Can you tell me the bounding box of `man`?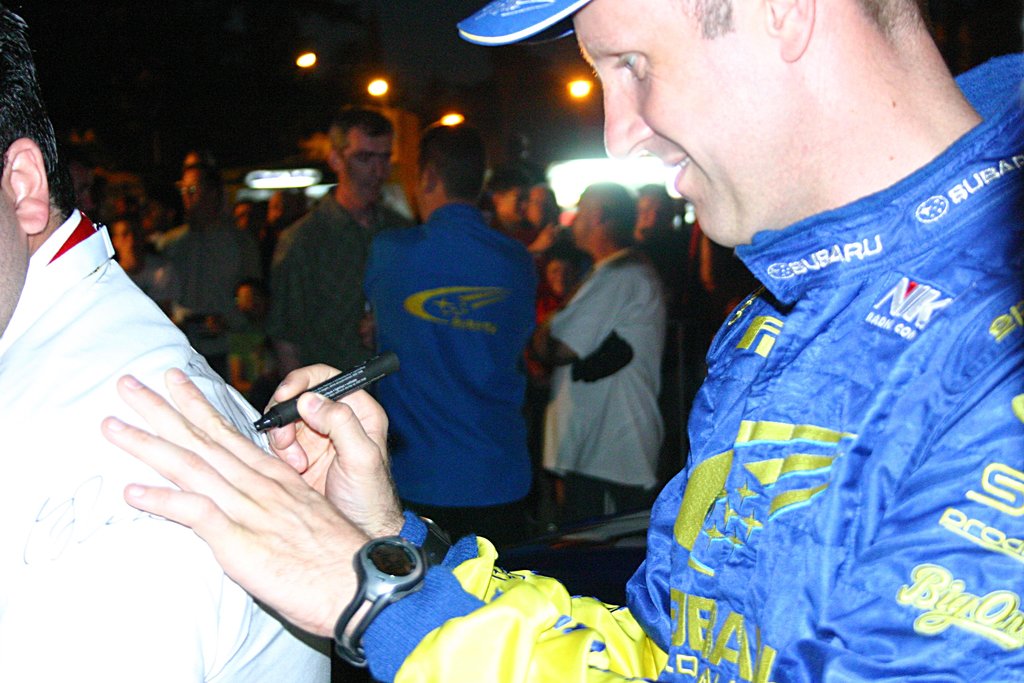
(100, 0, 1023, 682).
